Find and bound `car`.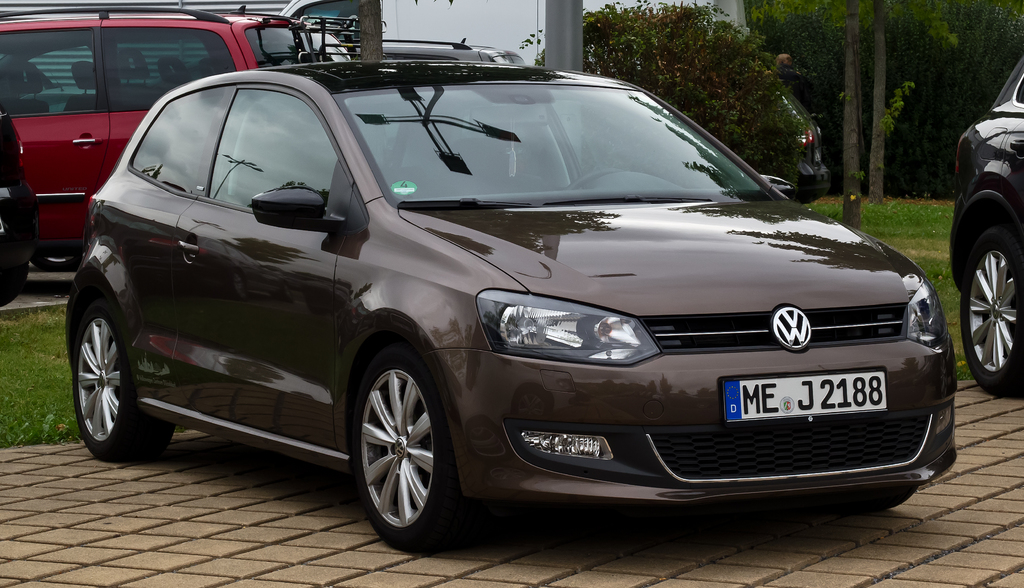
Bound: 346:36:525:62.
